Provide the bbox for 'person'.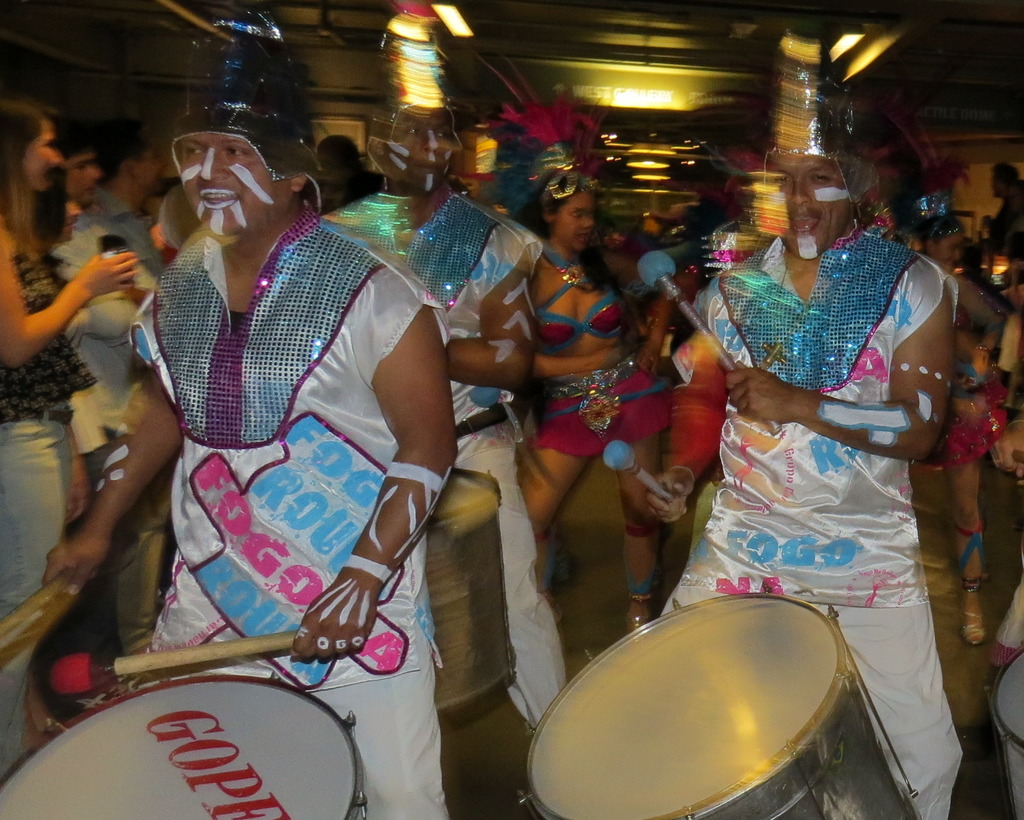
box(54, 189, 111, 720).
